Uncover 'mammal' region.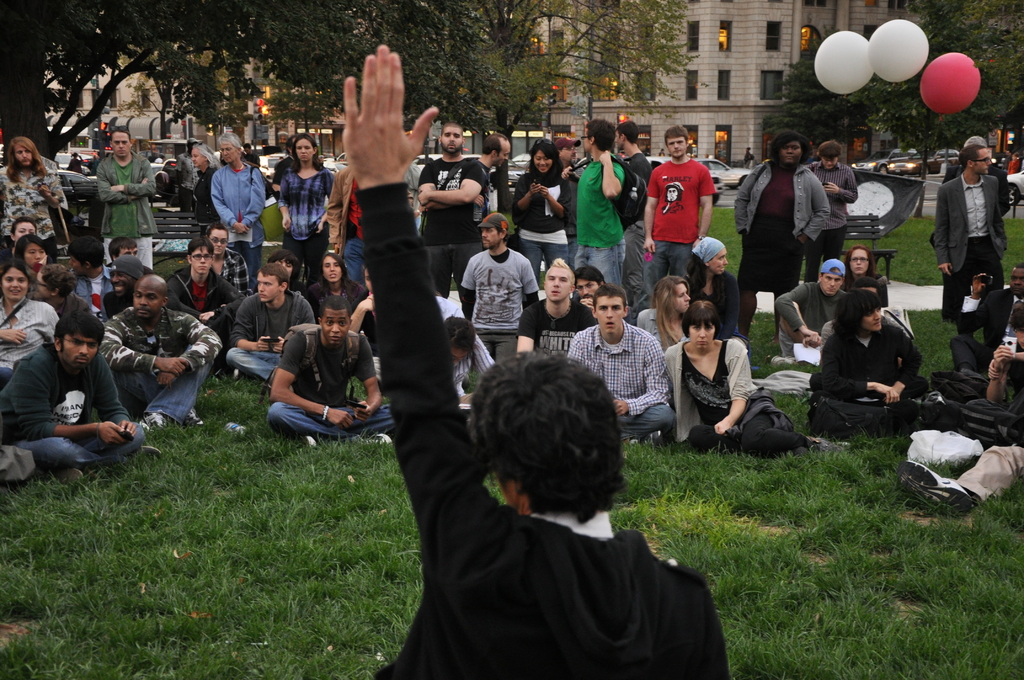
Uncovered: crop(106, 232, 141, 264).
